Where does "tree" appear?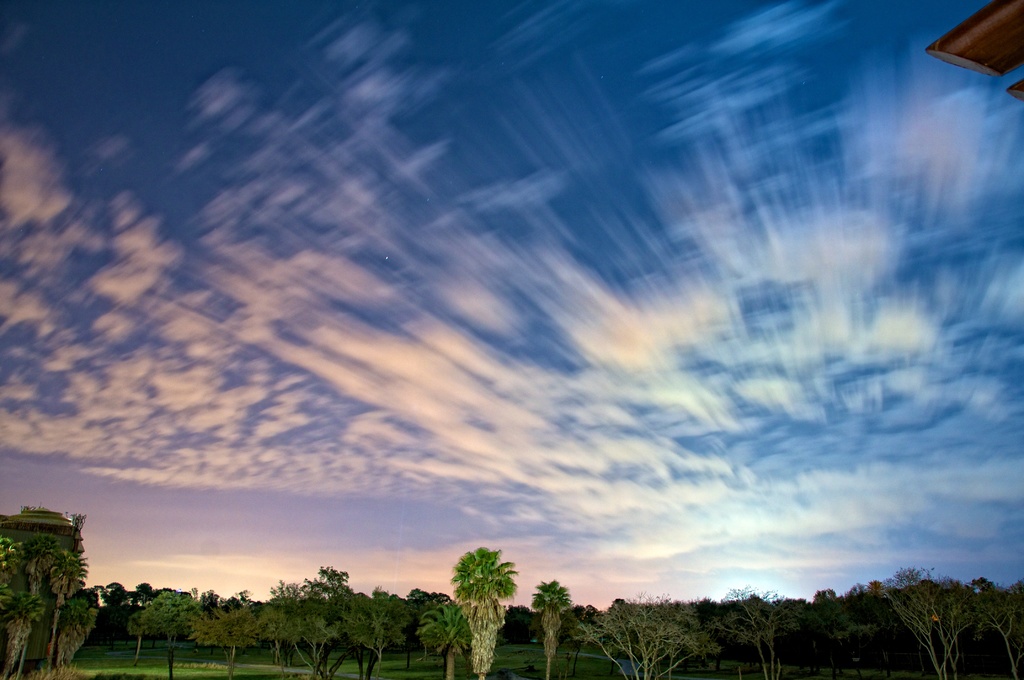
Appears at (813,581,868,669).
